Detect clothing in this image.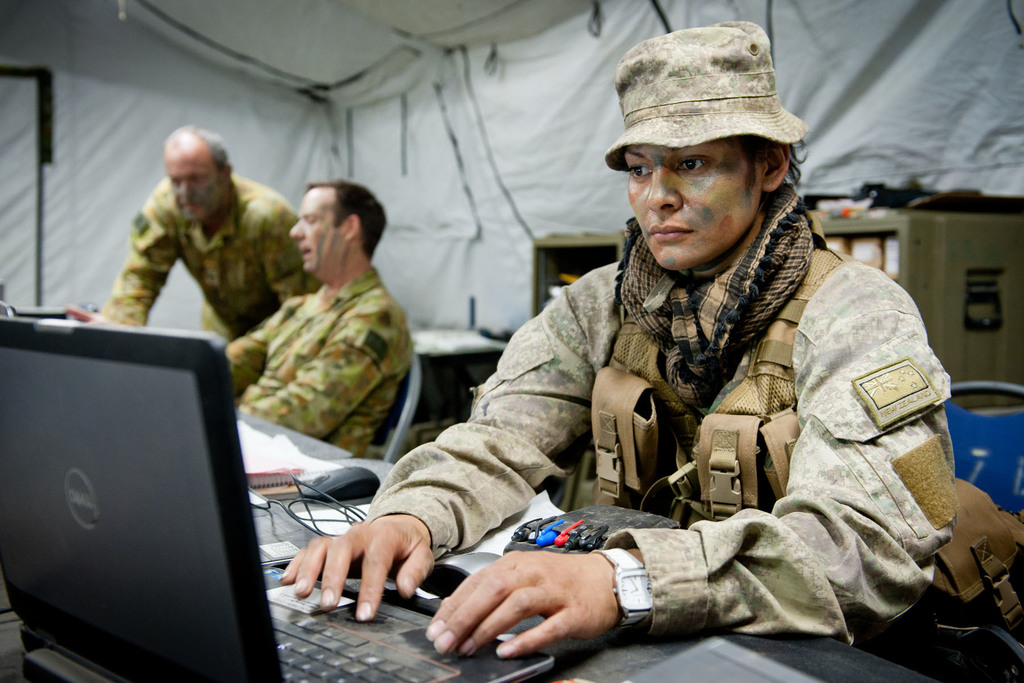
Detection: box(95, 170, 320, 347).
